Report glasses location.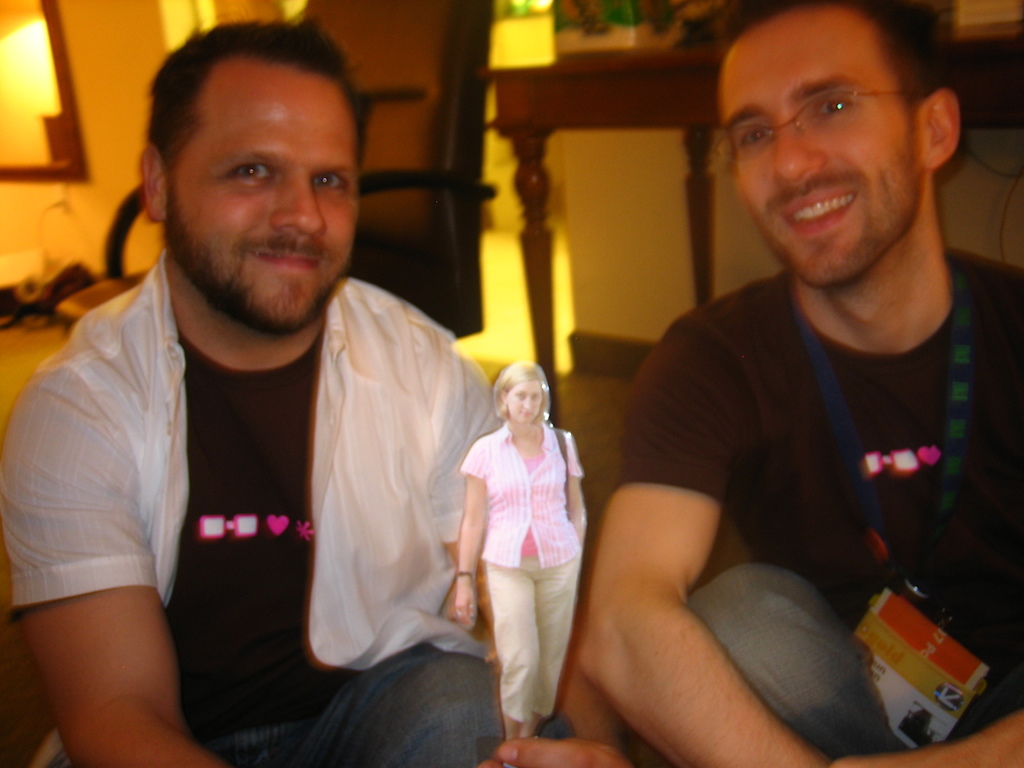
Report: pyautogui.locateOnScreen(719, 72, 955, 170).
